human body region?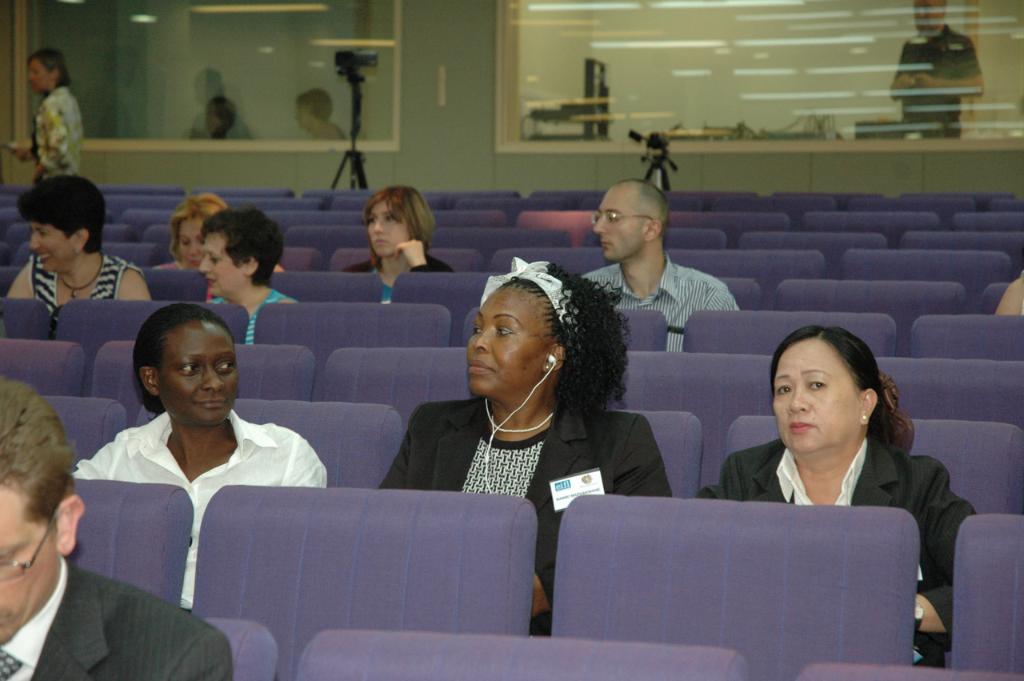
detection(575, 250, 738, 359)
